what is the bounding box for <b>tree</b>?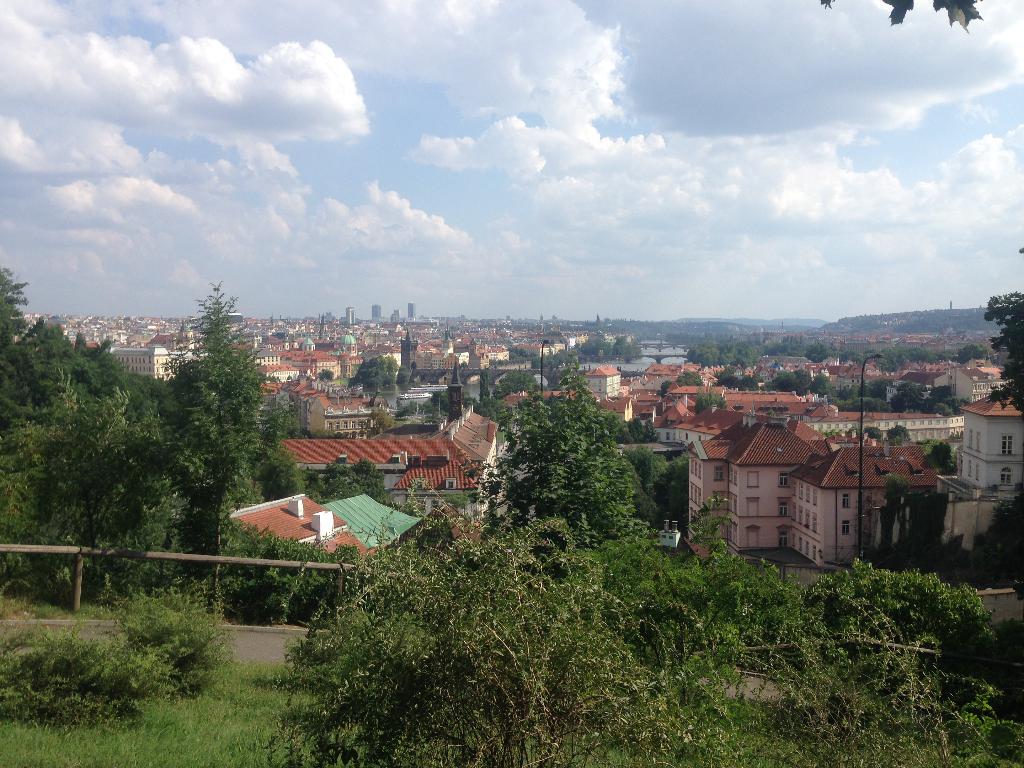
{"left": 921, "top": 442, "right": 958, "bottom": 474}.
